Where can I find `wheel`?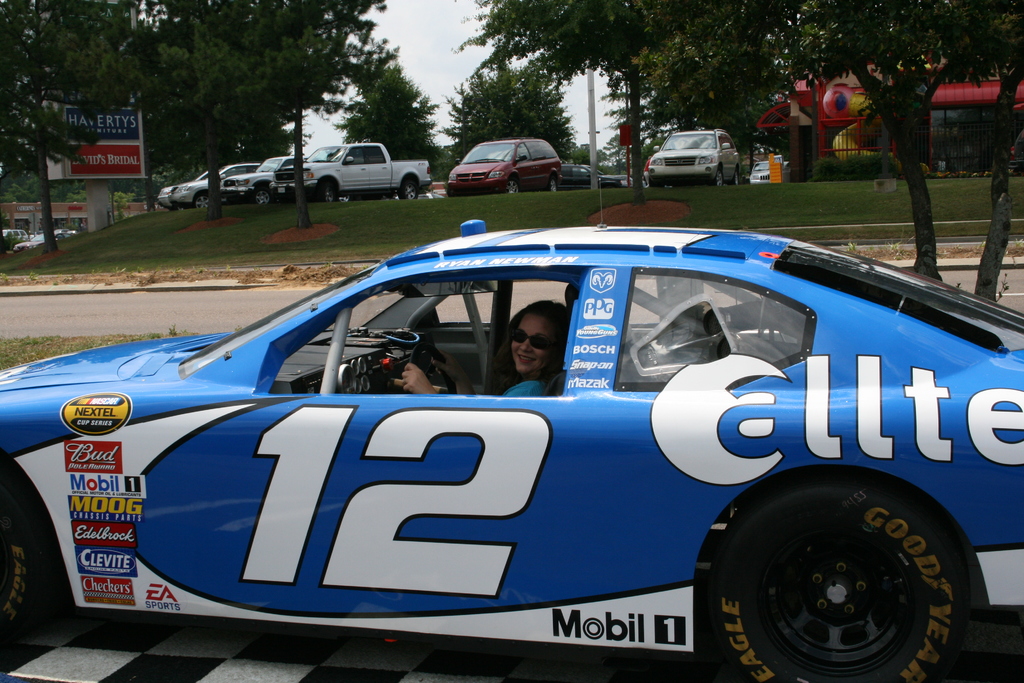
You can find it at <region>547, 178, 557, 192</region>.
